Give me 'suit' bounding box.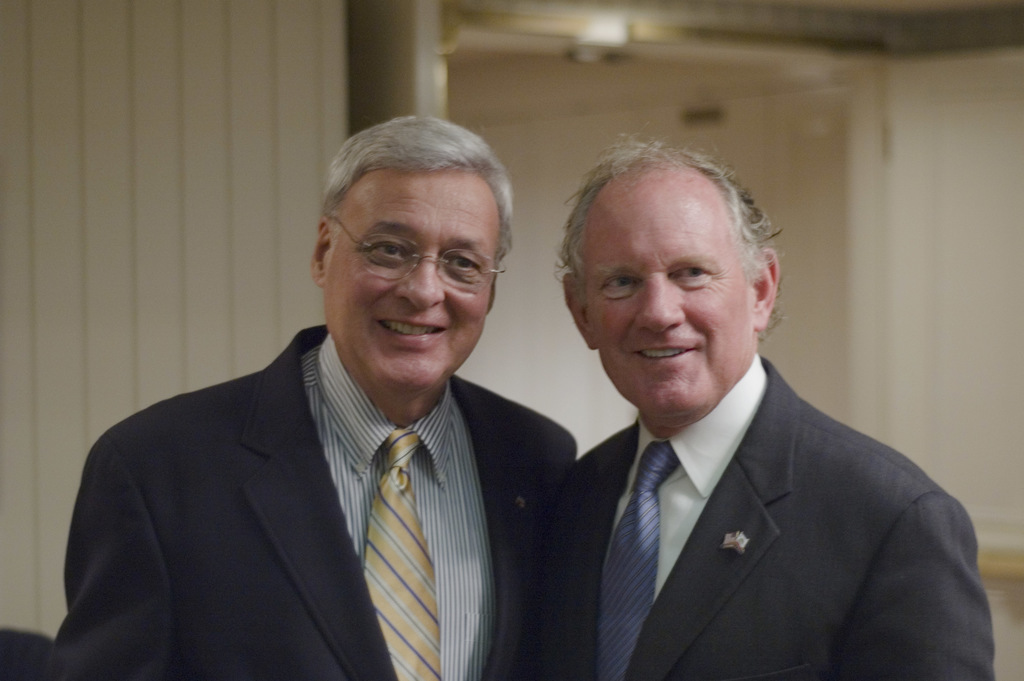
540/249/1004/680.
